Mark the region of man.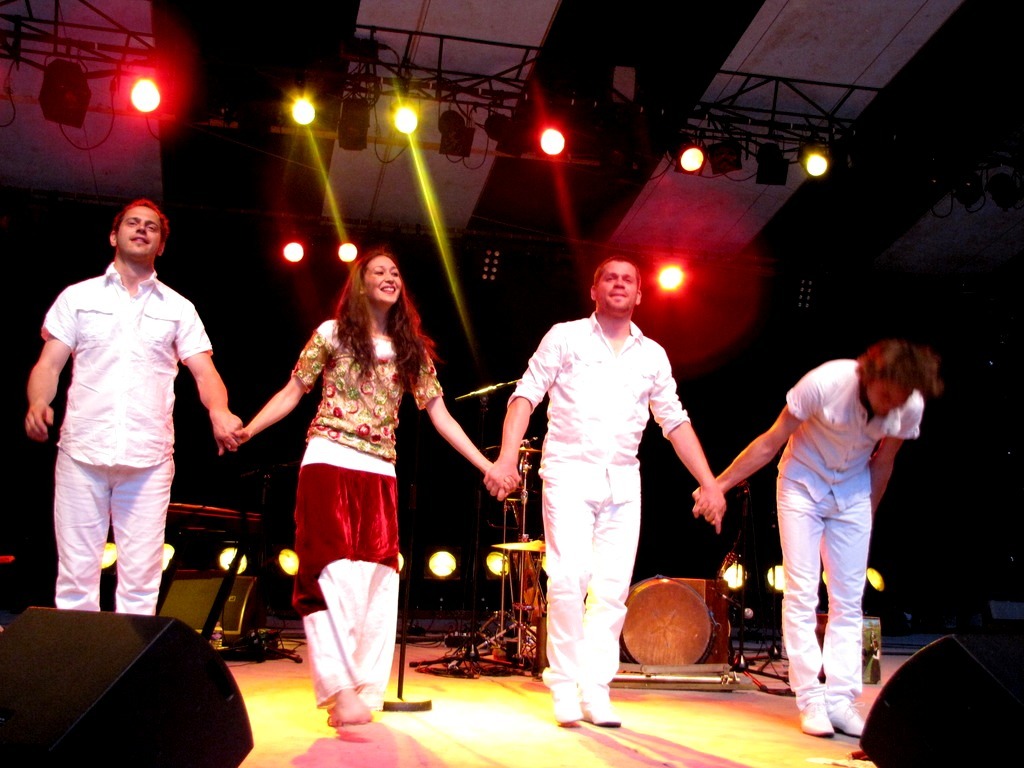
Region: left=27, top=189, right=237, bottom=658.
